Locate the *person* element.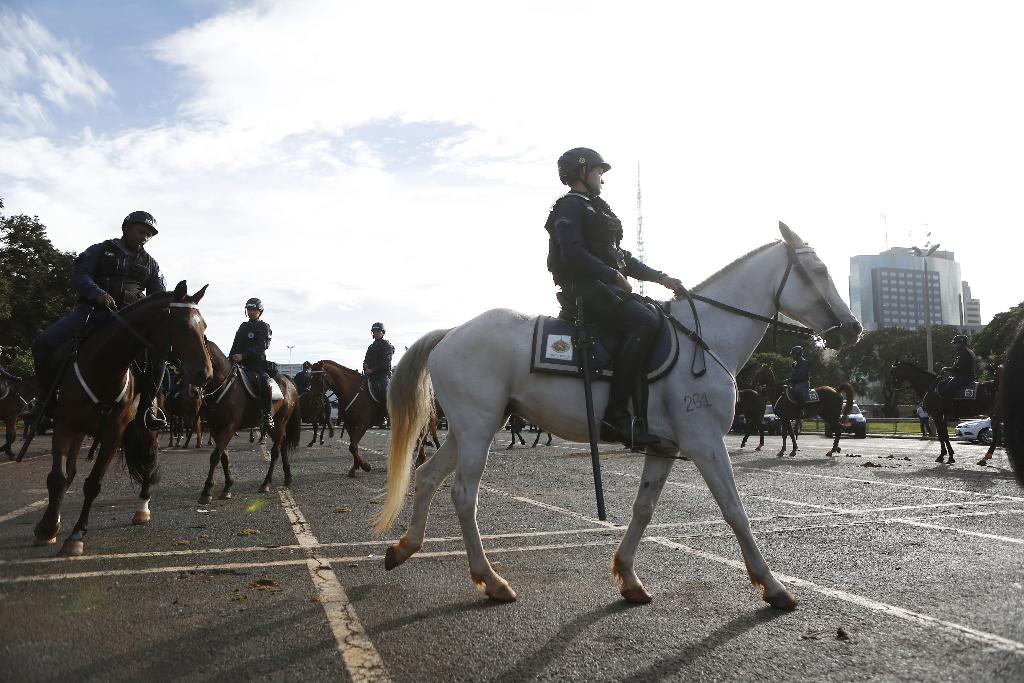
Element bbox: bbox(937, 336, 978, 406).
